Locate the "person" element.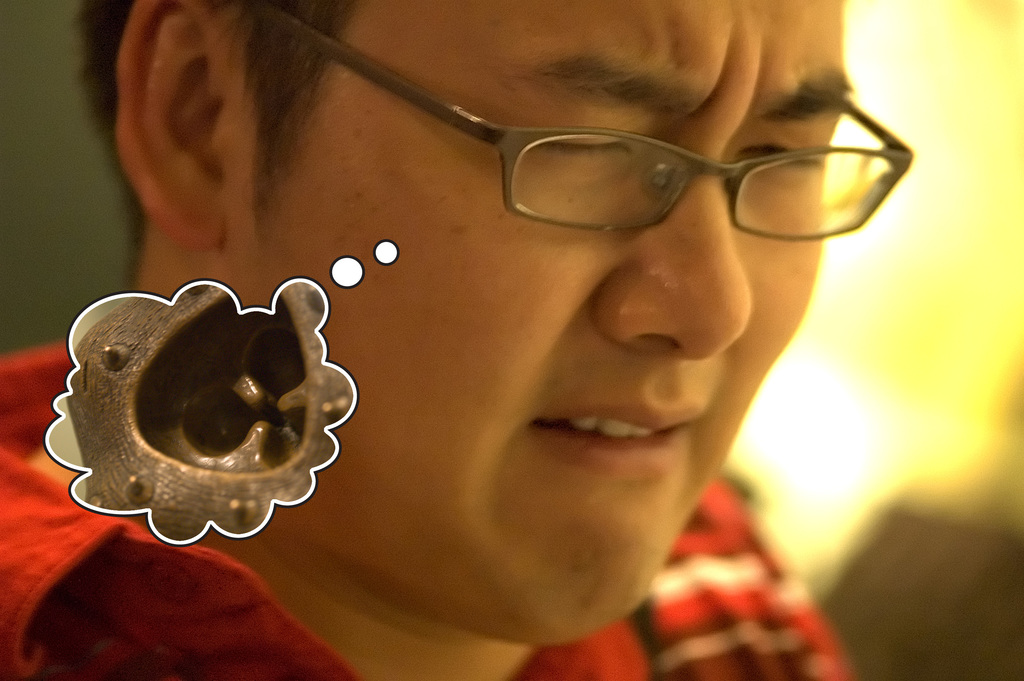
Element bbox: rect(0, 0, 855, 680).
